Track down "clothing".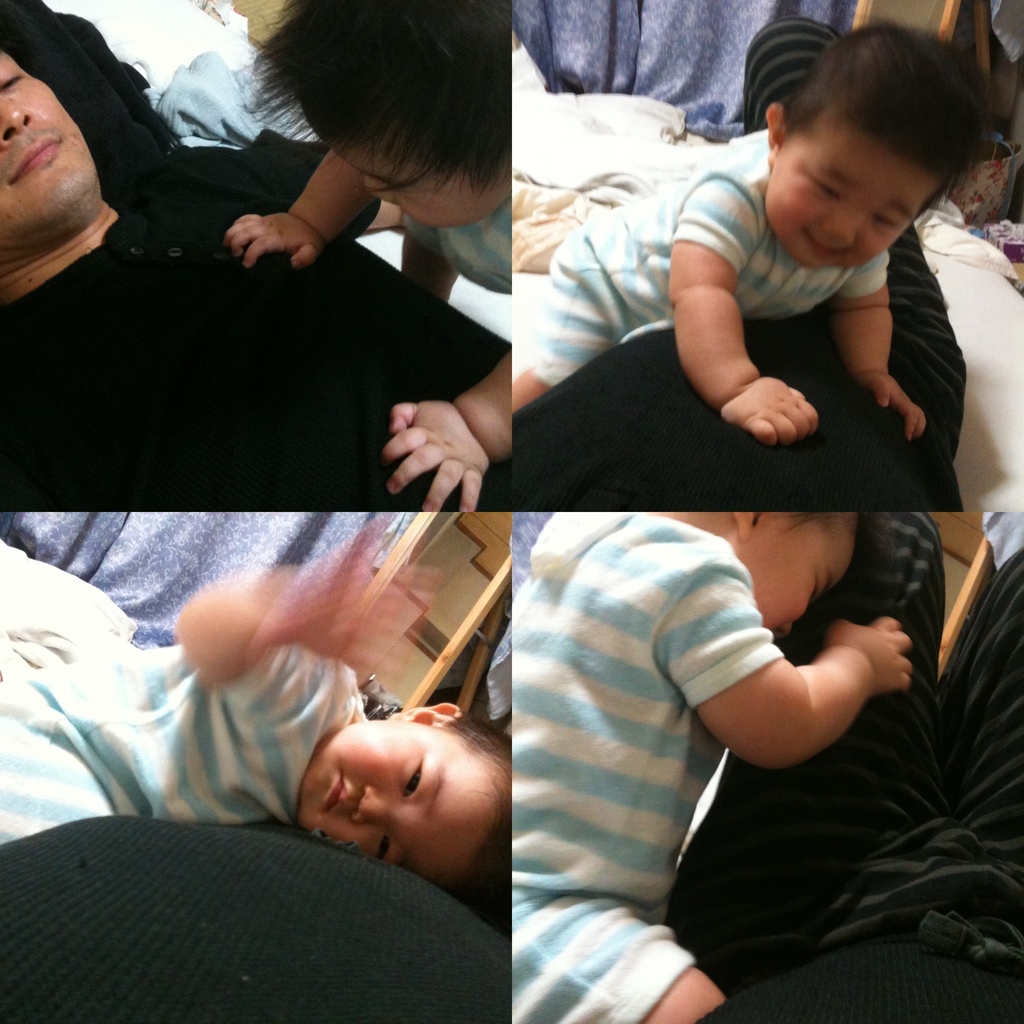
Tracked to [660, 501, 1023, 1023].
